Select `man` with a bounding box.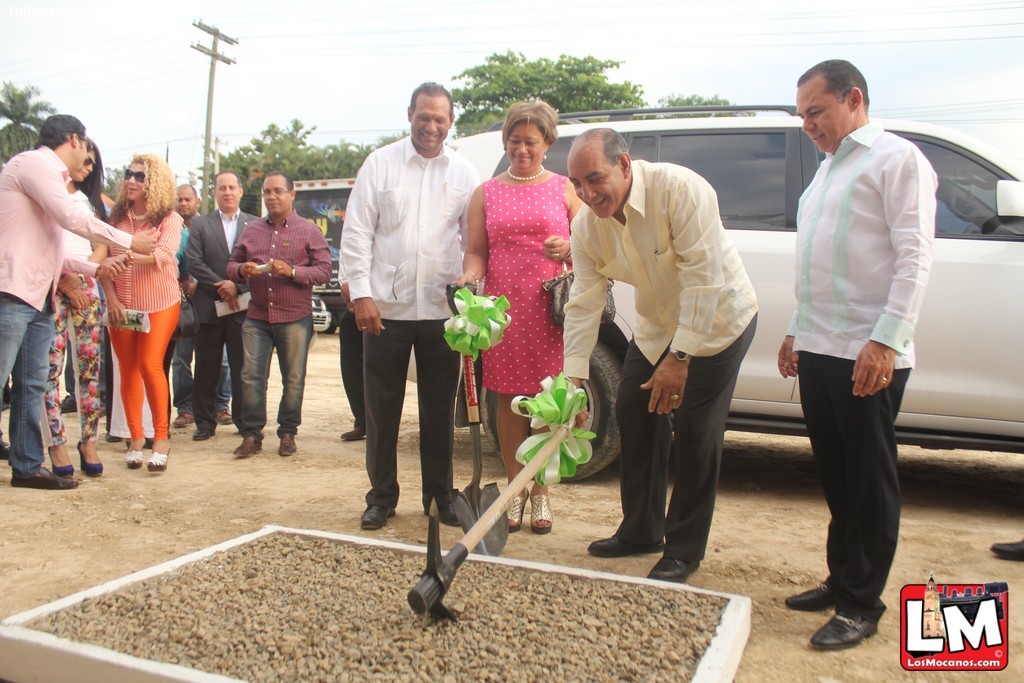
l=178, t=162, r=266, b=438.
